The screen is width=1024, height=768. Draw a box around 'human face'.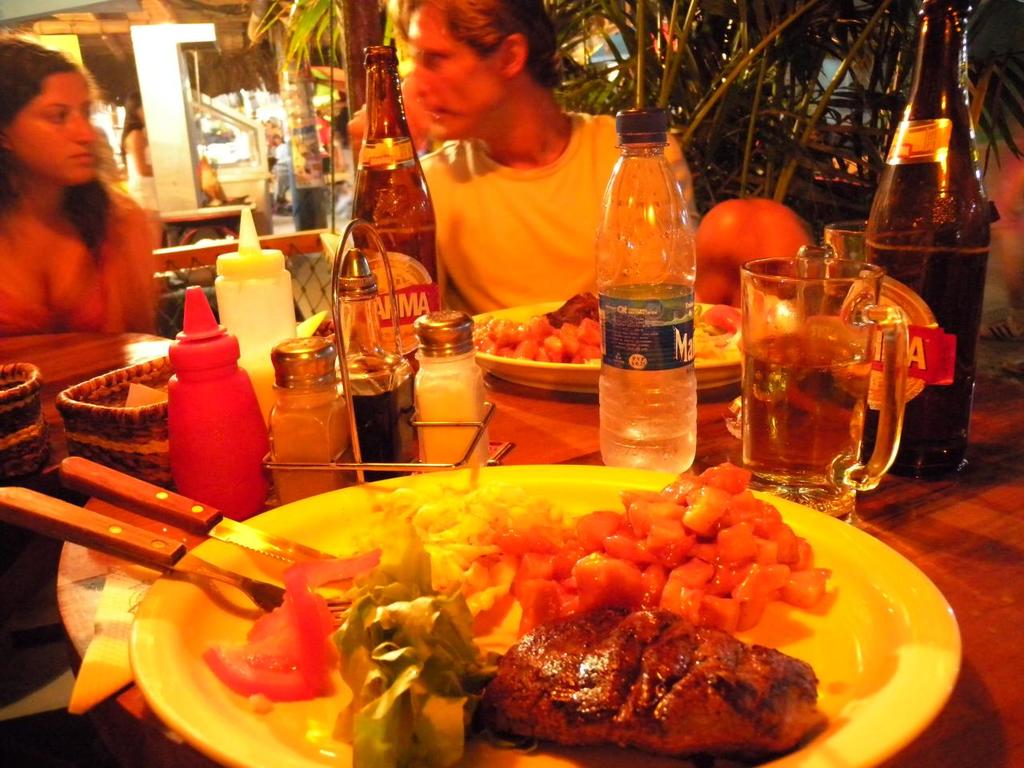
bbox=(403, 10, 482, 142).
